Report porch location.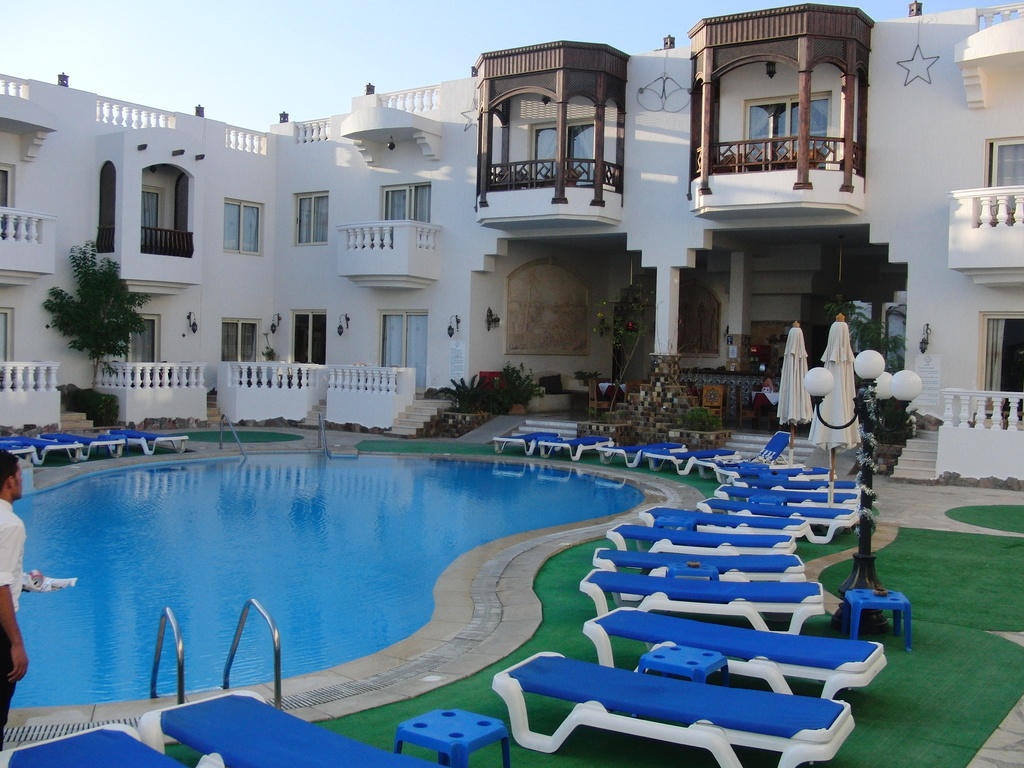
Report: locate(330, 350, 438, 456).
